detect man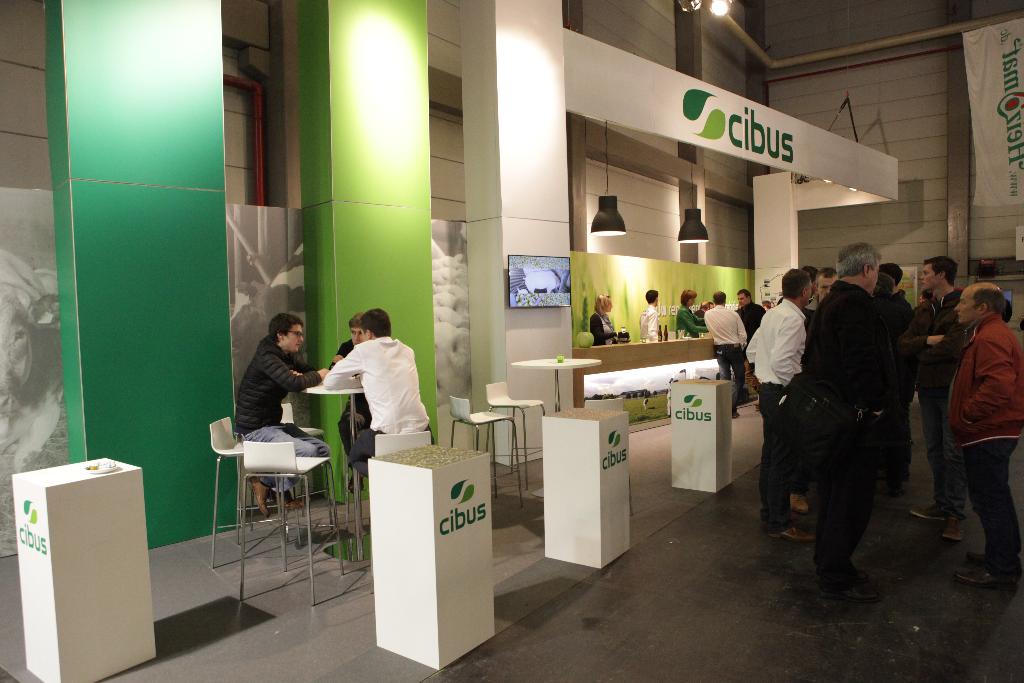
[959,282,1023,590]
